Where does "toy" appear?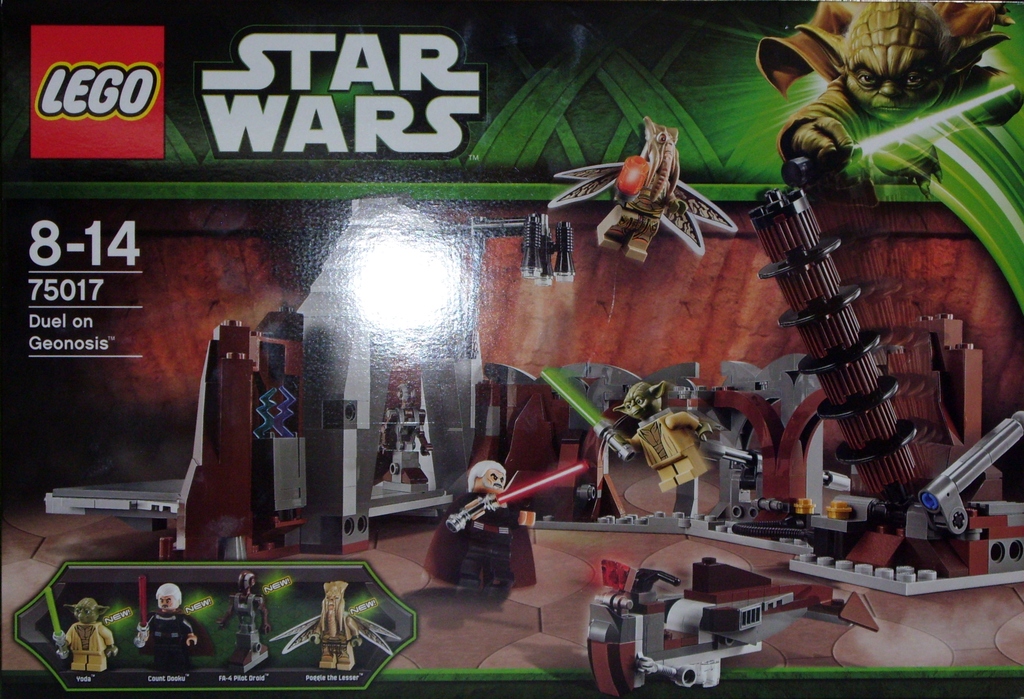
Appears at crop(42, 588, 120, 676).
